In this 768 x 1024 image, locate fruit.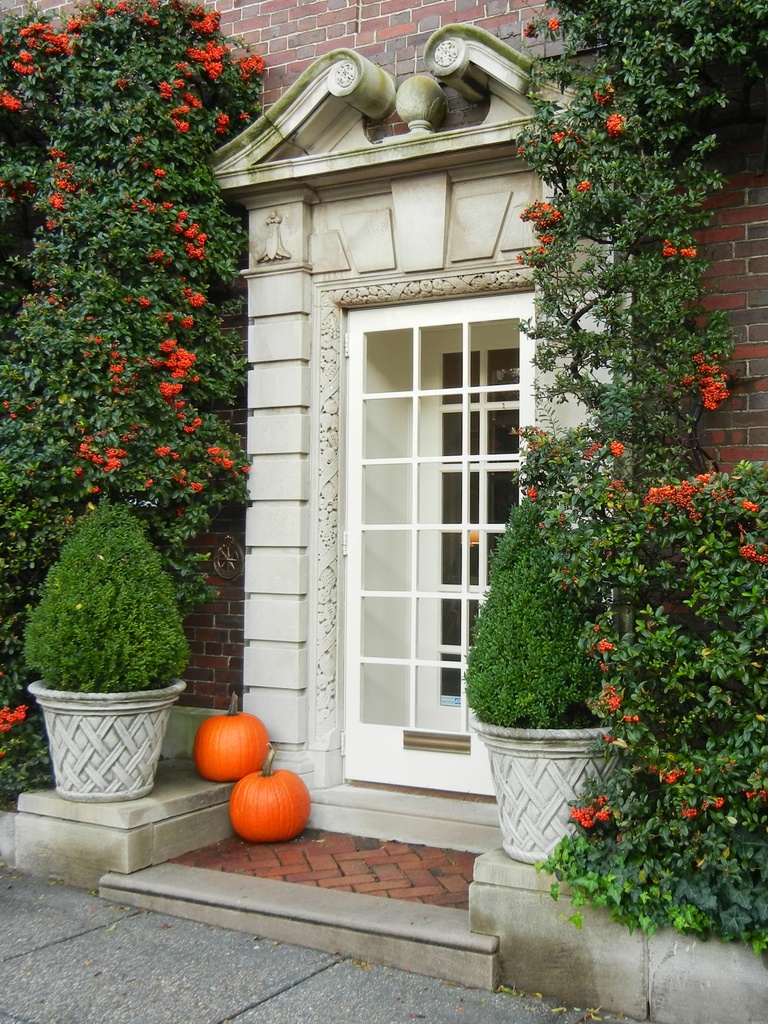
Bounding box: 233,740,314,833.
